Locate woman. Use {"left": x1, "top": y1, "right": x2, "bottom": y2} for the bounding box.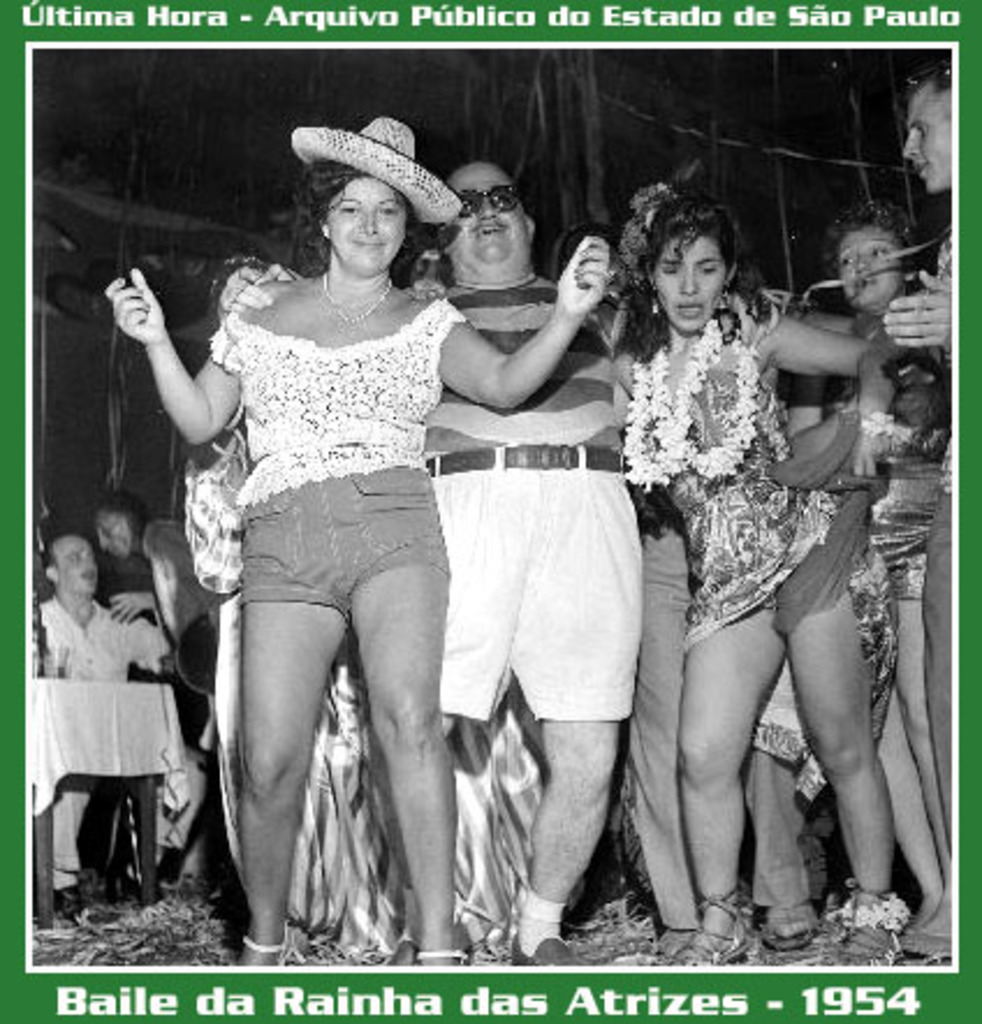
{"left": 783, "top": 204, "right": 952, "bottom": 929}.
